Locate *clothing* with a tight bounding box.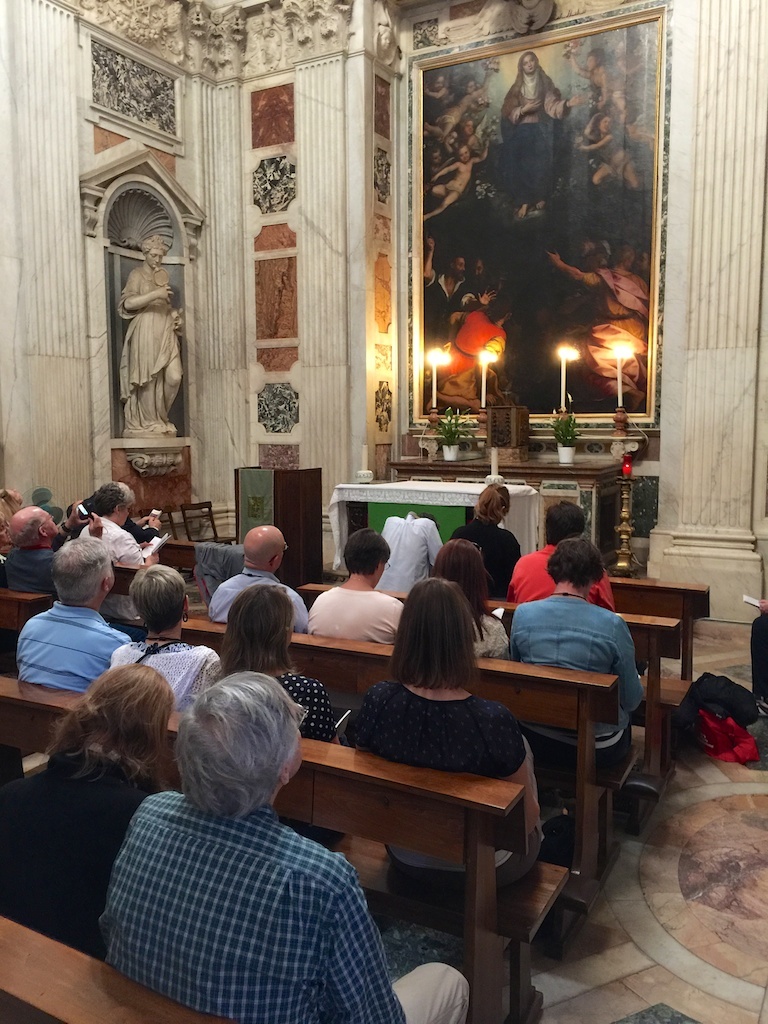
(left=82, top=517, right=146, bottom=625).
